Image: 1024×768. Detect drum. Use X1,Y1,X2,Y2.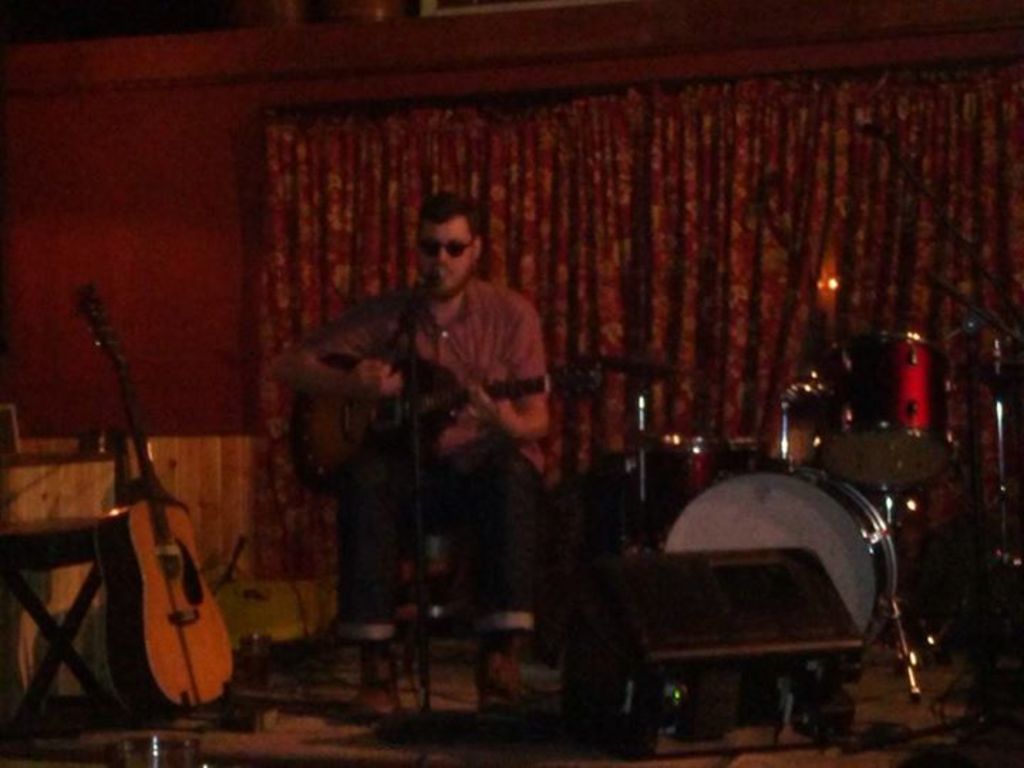
640,437,768,553.
